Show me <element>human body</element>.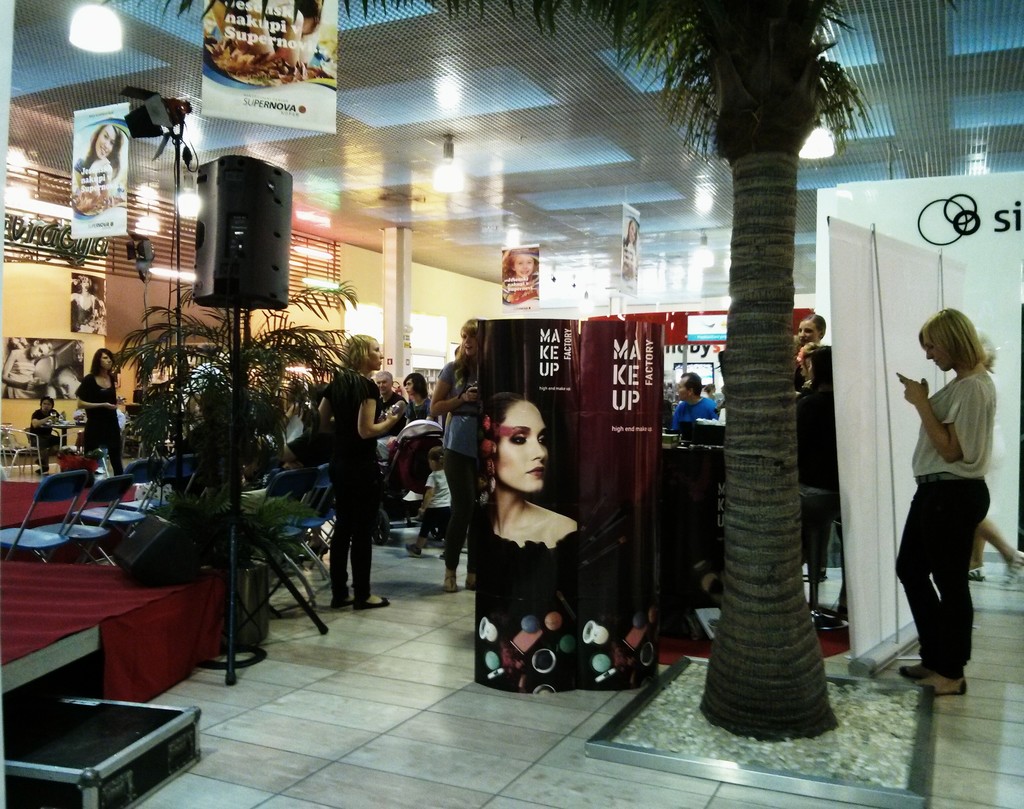
<element>human body</element> is here: locate(63, 120, 121, 202).
